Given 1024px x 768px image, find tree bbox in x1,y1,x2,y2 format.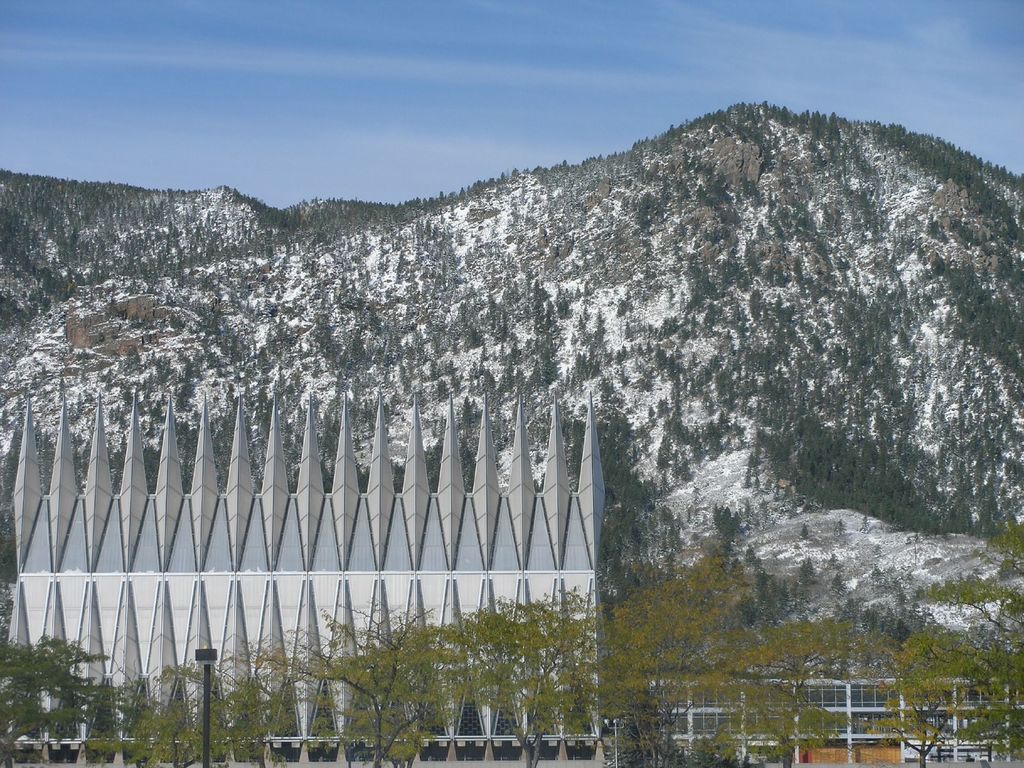
0,633,136,767.
